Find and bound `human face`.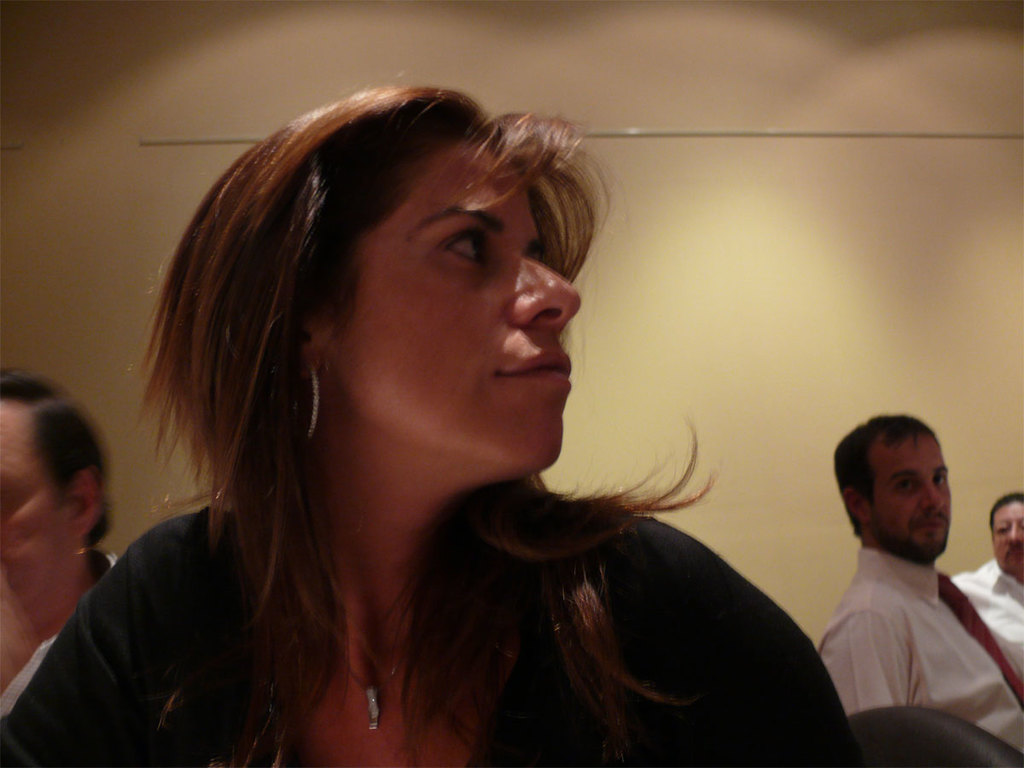
Bound: bbox=[0, 401, 69, 602].
